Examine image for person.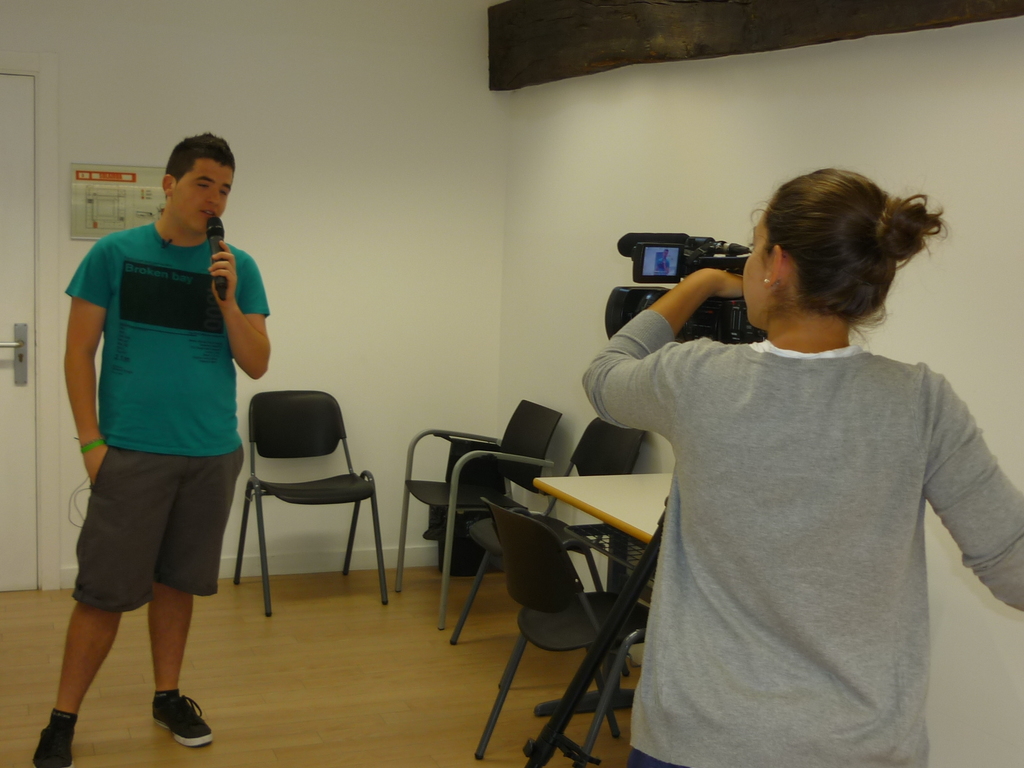
Examination result: x1=36, y1=130, x2=272, y2=767.
